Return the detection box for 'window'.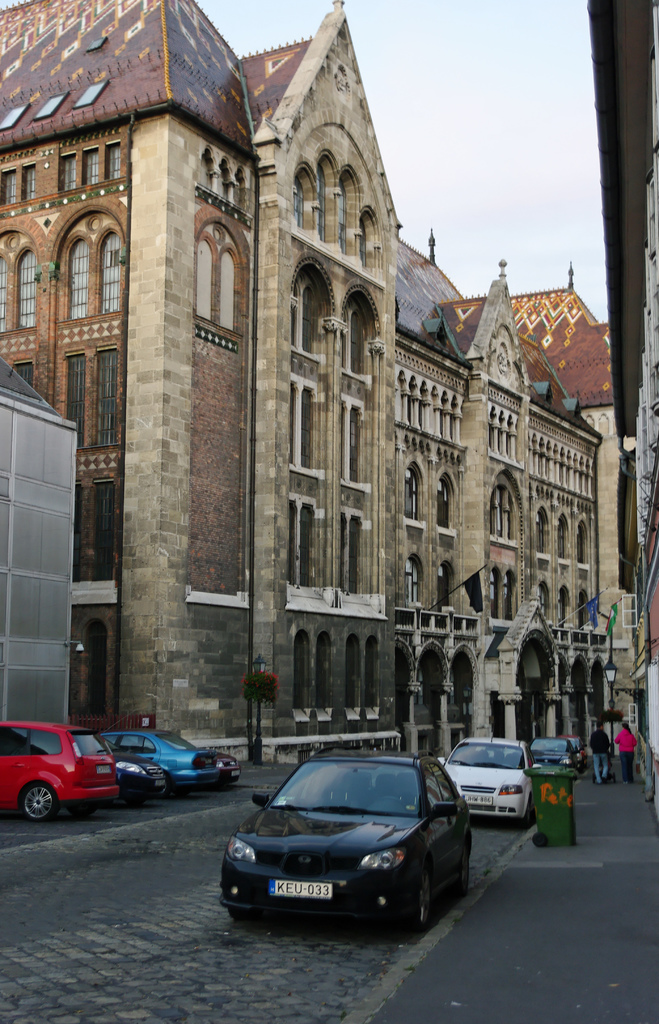
x1=0, y1=721, x2=28, y2=758.
